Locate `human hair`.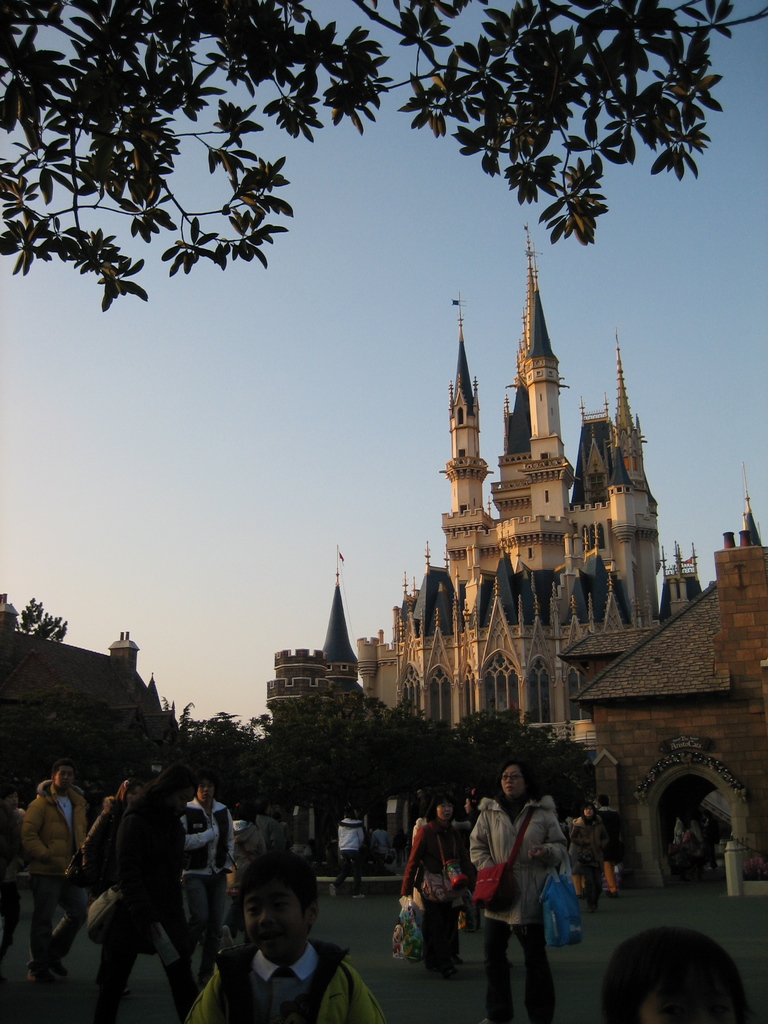
Bounding box: [52,755,74,785].
